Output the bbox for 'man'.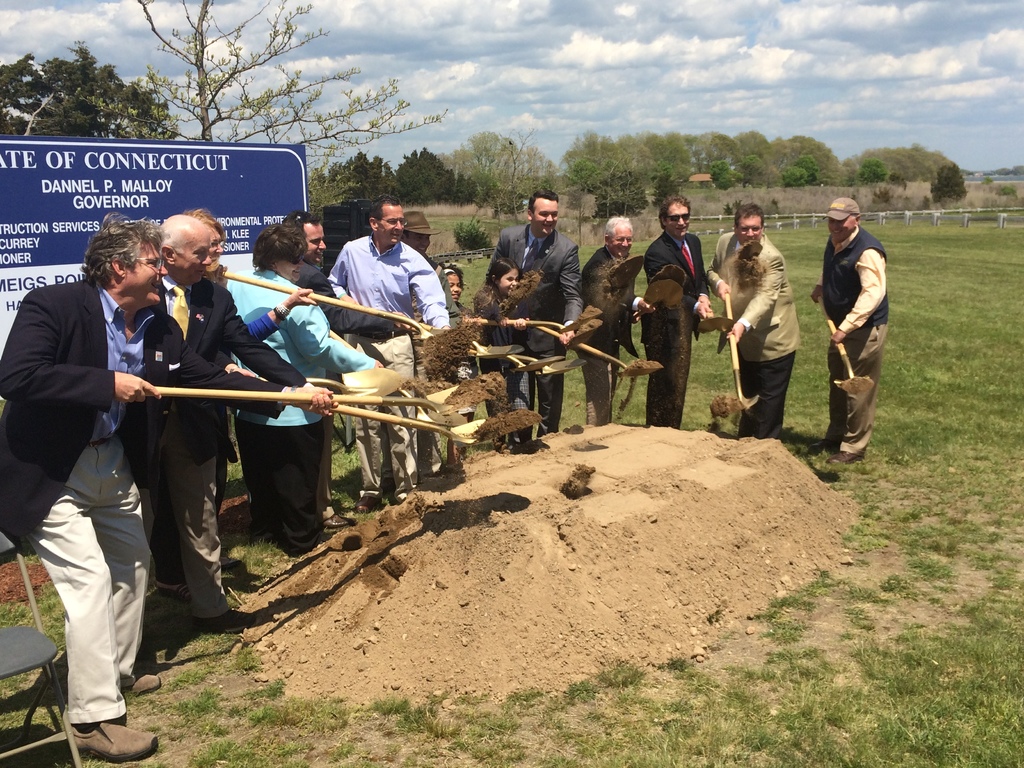
<region>326, 197, 453, 515</region>.
